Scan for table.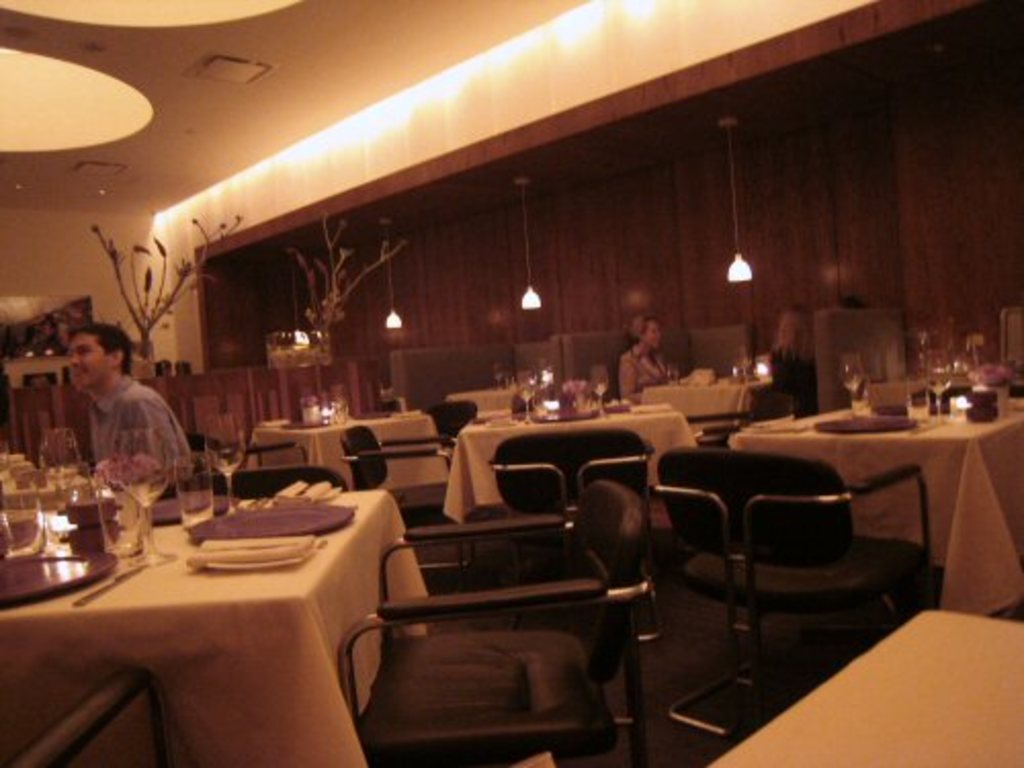
Scan result: box=[250, 412, 451, 483].
